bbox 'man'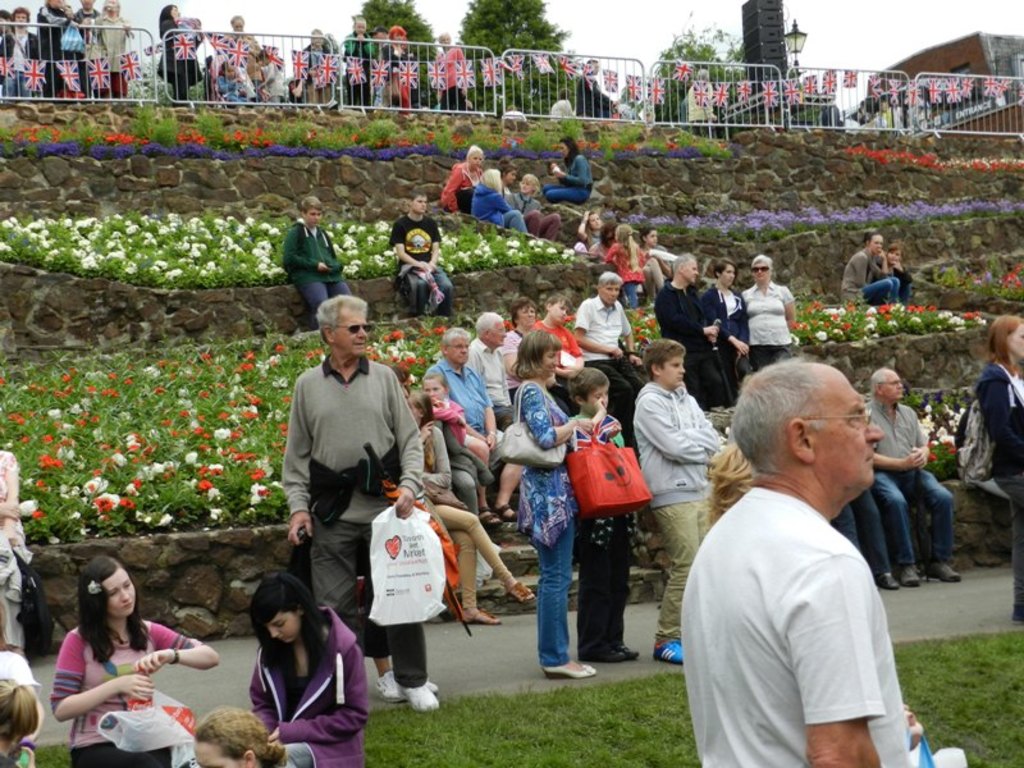
BBox(465, 308, 518, 425)
